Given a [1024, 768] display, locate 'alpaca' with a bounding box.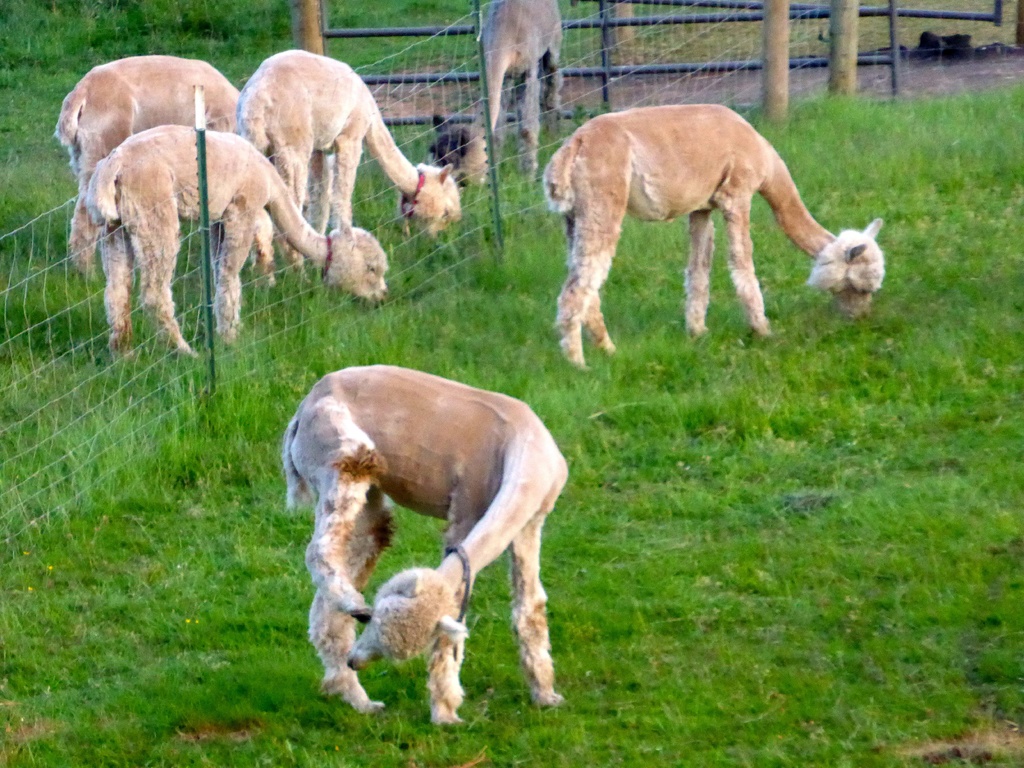
Located: left=52, top=50, right=242, bottom=278.
